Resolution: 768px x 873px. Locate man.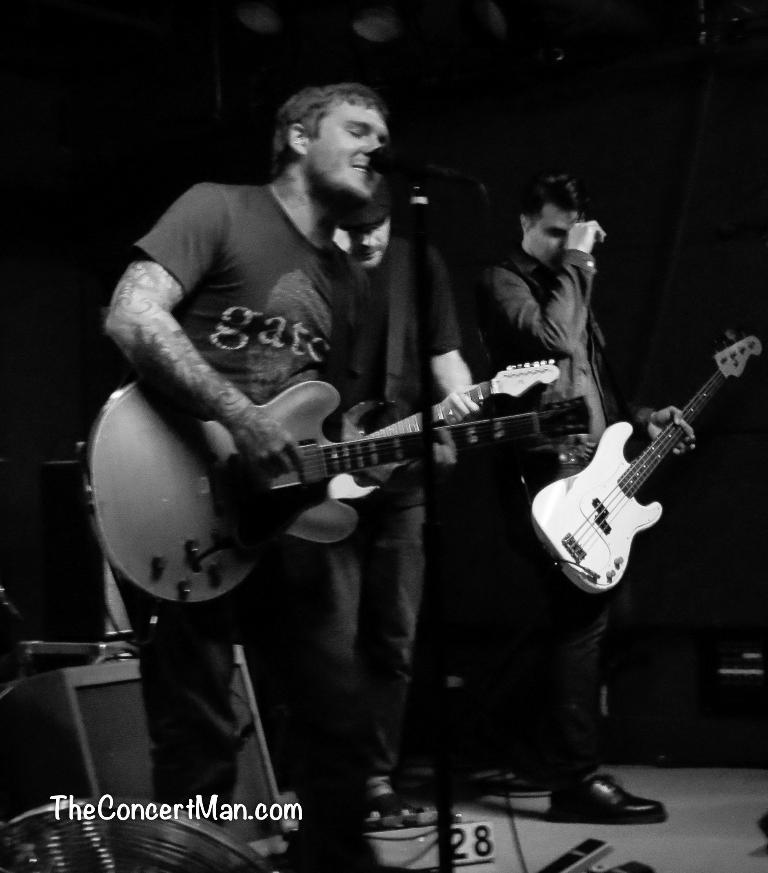
(479, 174, 704, 824).
